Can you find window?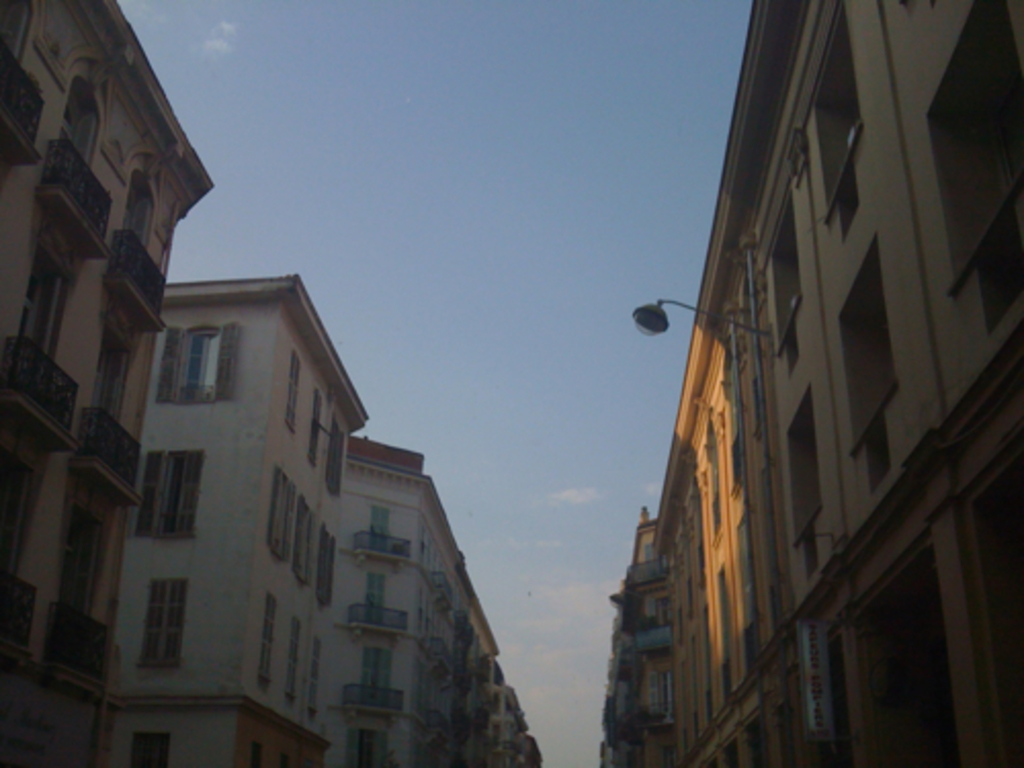
Yes, bounding box: Rect(127, 164, 162, 258).
